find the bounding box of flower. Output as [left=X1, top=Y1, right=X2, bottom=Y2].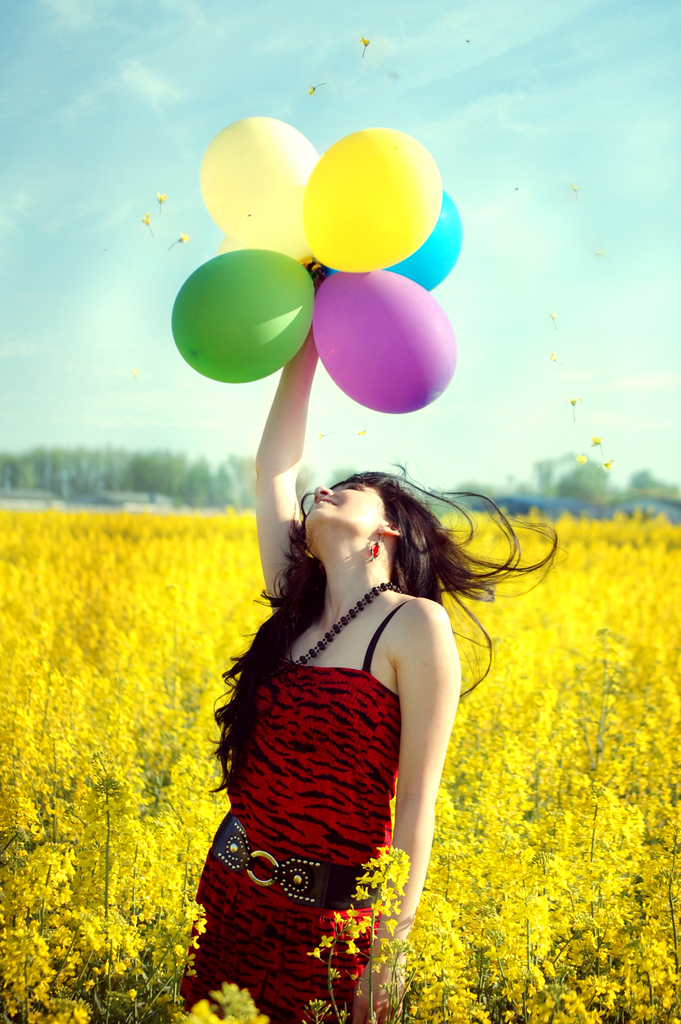
[left=176, top=226, right=193, bottom=247].
